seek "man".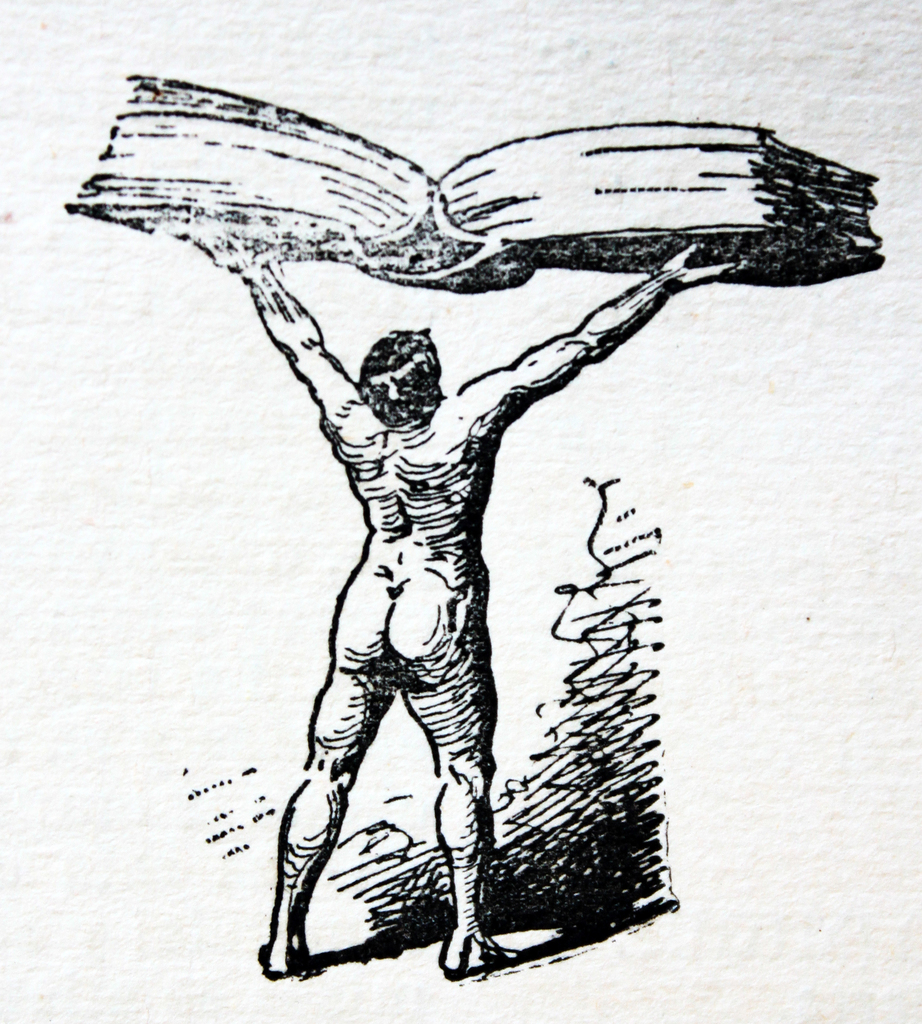
crop(62, 77, 873, 969).
